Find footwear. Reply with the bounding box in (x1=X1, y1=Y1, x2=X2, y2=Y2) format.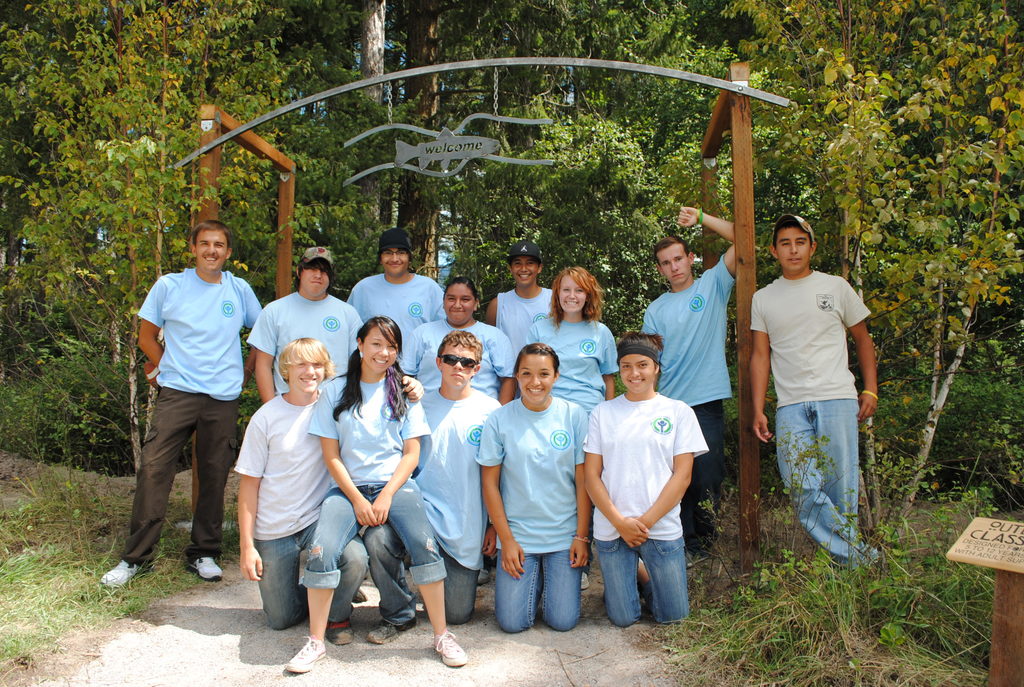
(x1=582, y1=572, x2=590, y2=587).
